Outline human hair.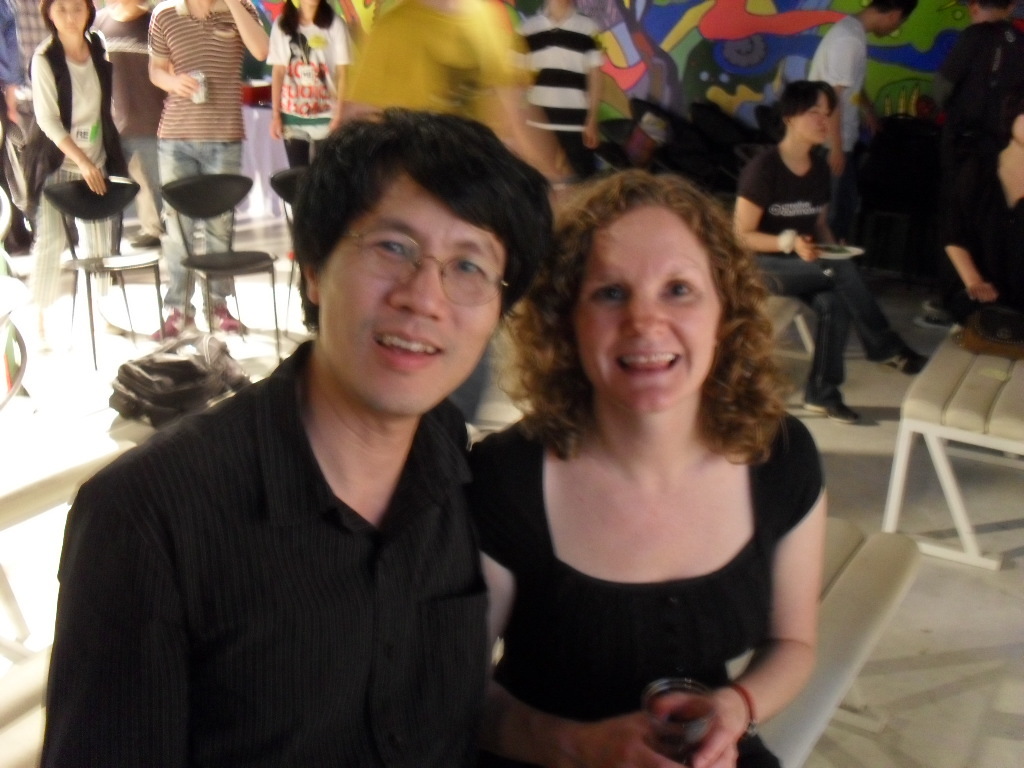
Outline: (528,164,779,503).
